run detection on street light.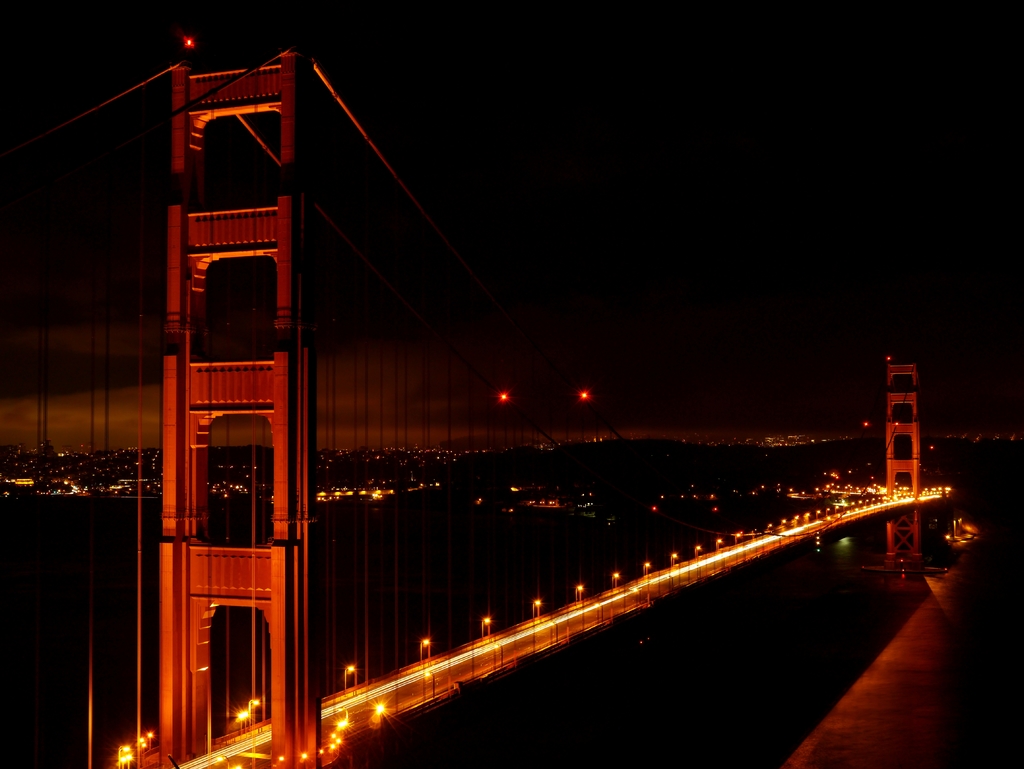
Result: locate(842, 502, 848, 507).
